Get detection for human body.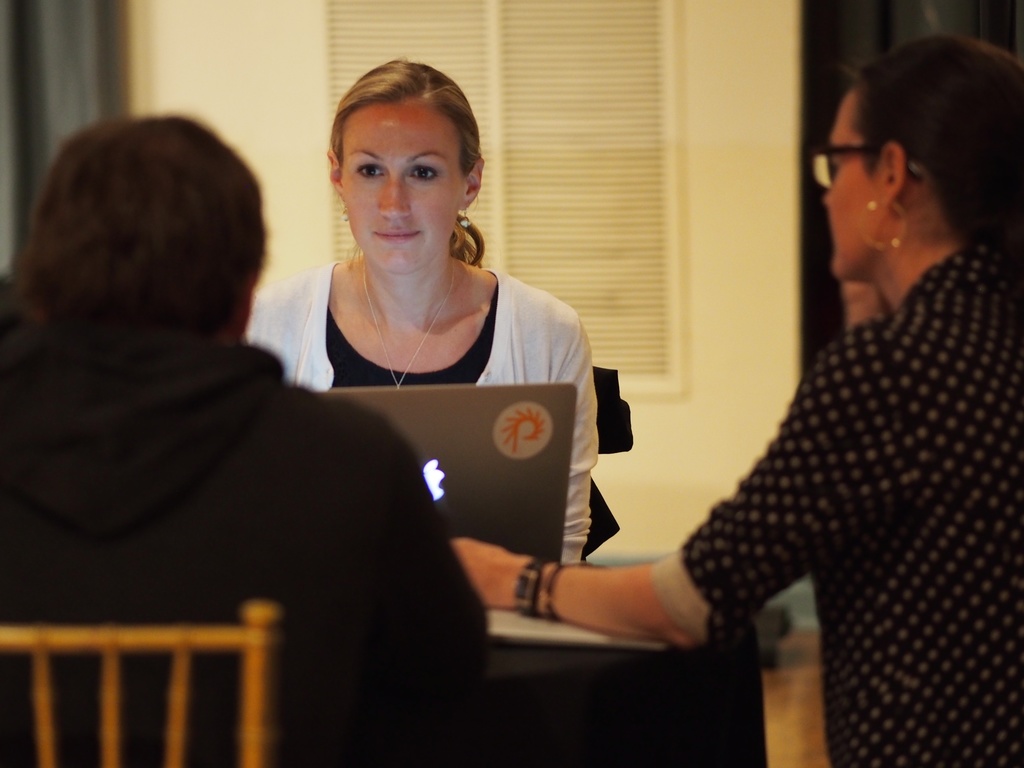
Detection: (255, 61, 600, 566).
